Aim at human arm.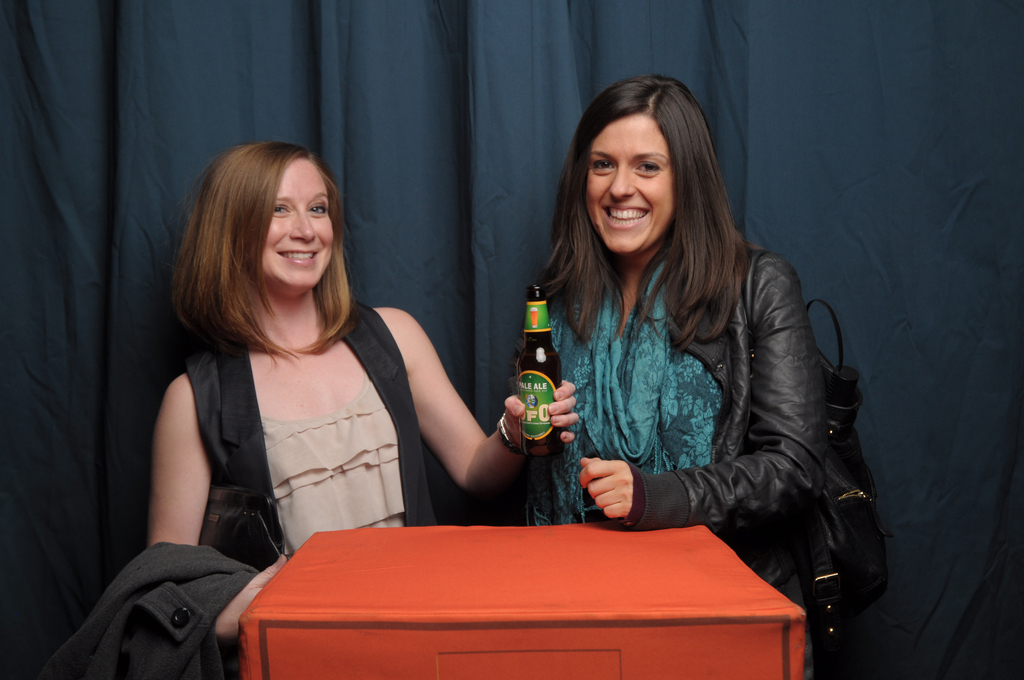
Aimed at crop(389, 325, 530, 517).
